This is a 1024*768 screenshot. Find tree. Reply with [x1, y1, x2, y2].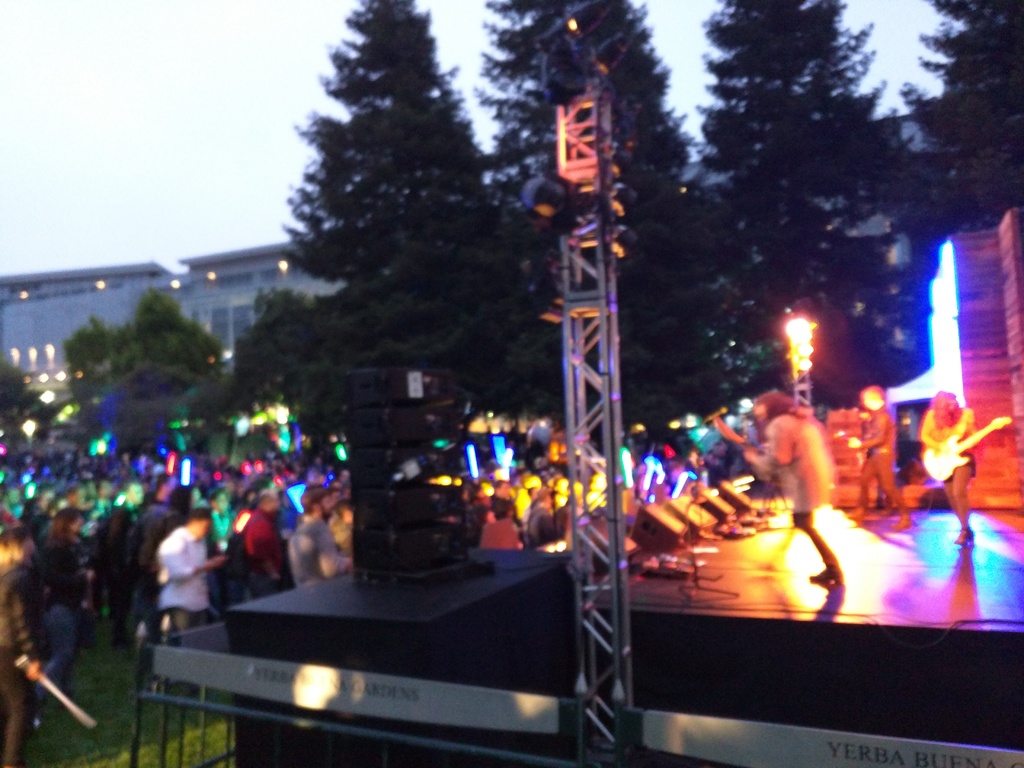
[280, 0, 522, 405].
